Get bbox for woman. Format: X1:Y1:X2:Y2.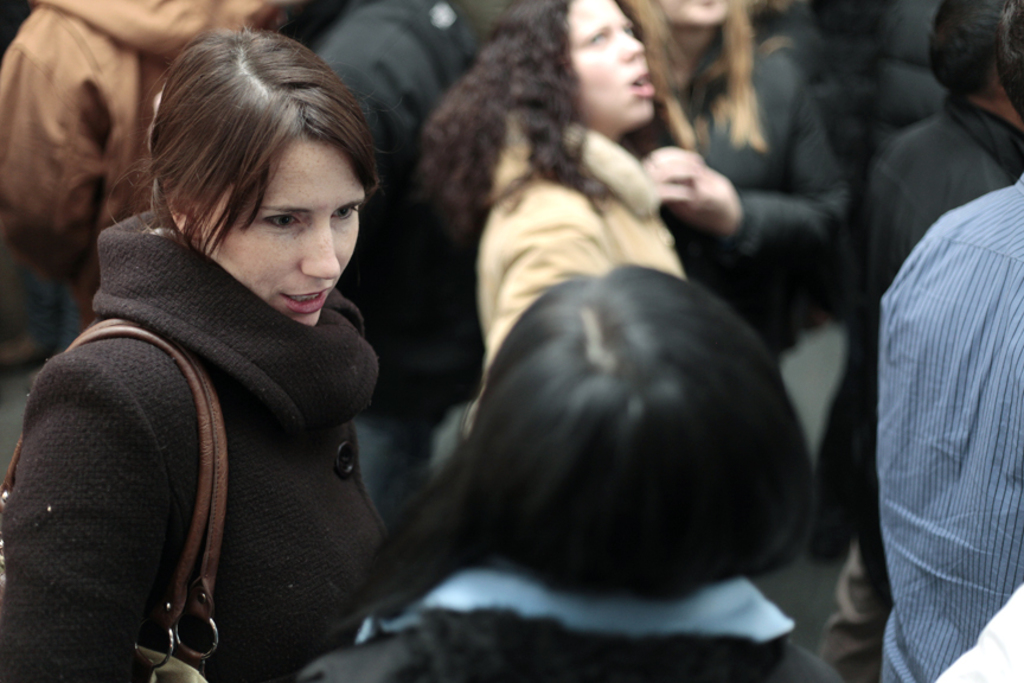
395:0:689:430.
